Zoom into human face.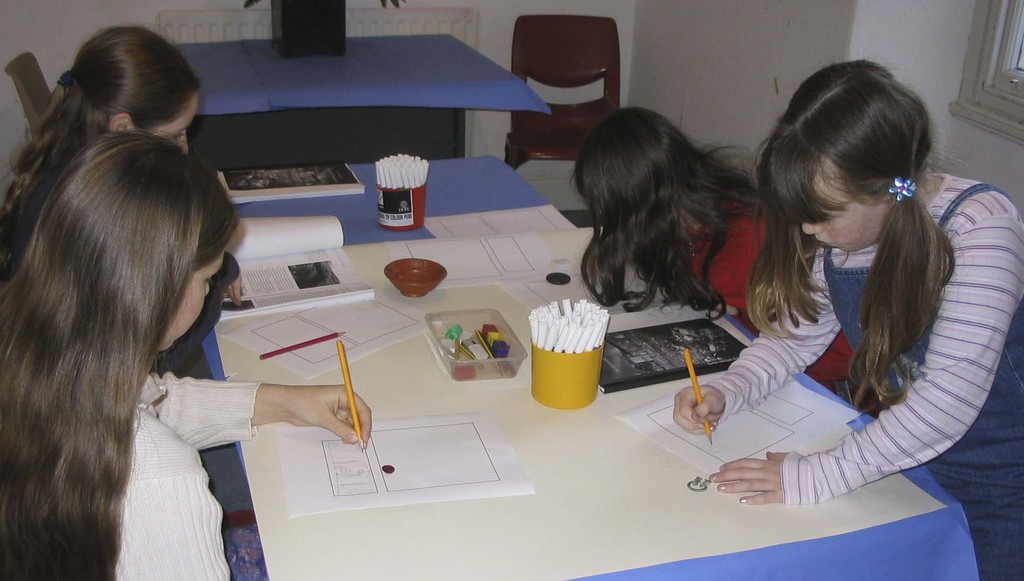
Zoom target: crop(155, 240, 228, 350).
